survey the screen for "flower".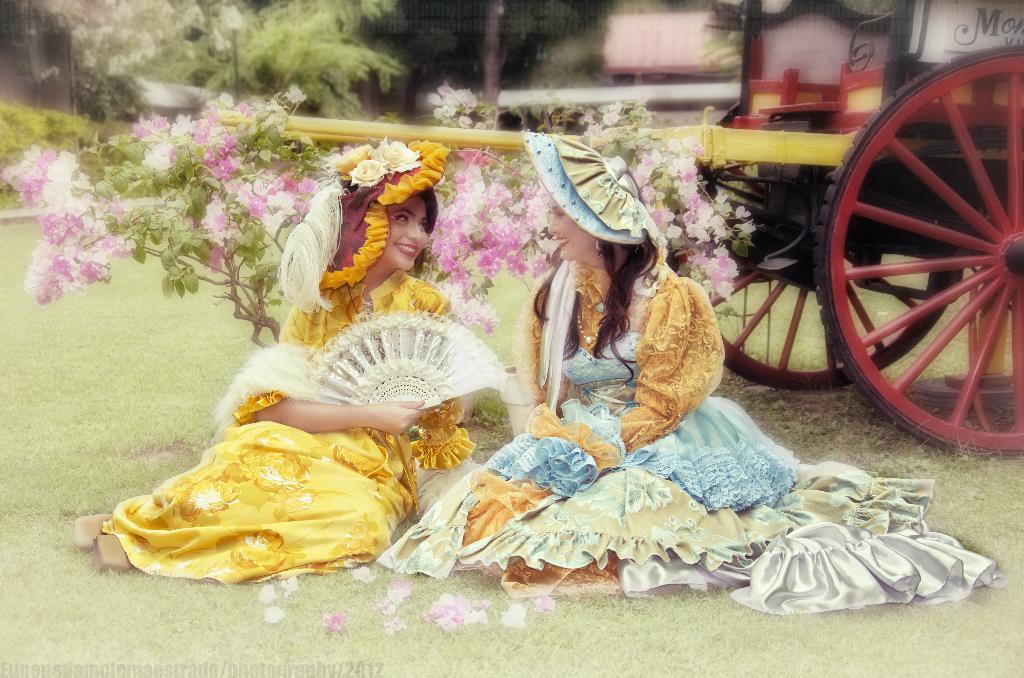
Survey found: l=264, t=602, r=282, b=624.
